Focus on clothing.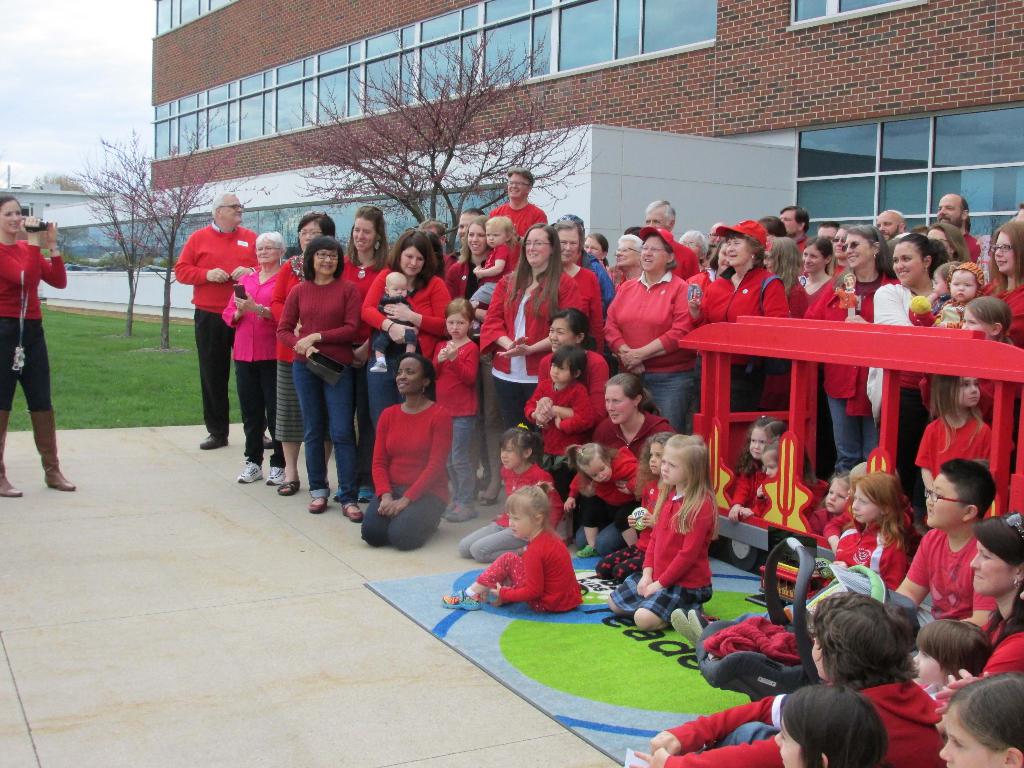
Focused at left=483, top=531, right=587, bottom=623.
